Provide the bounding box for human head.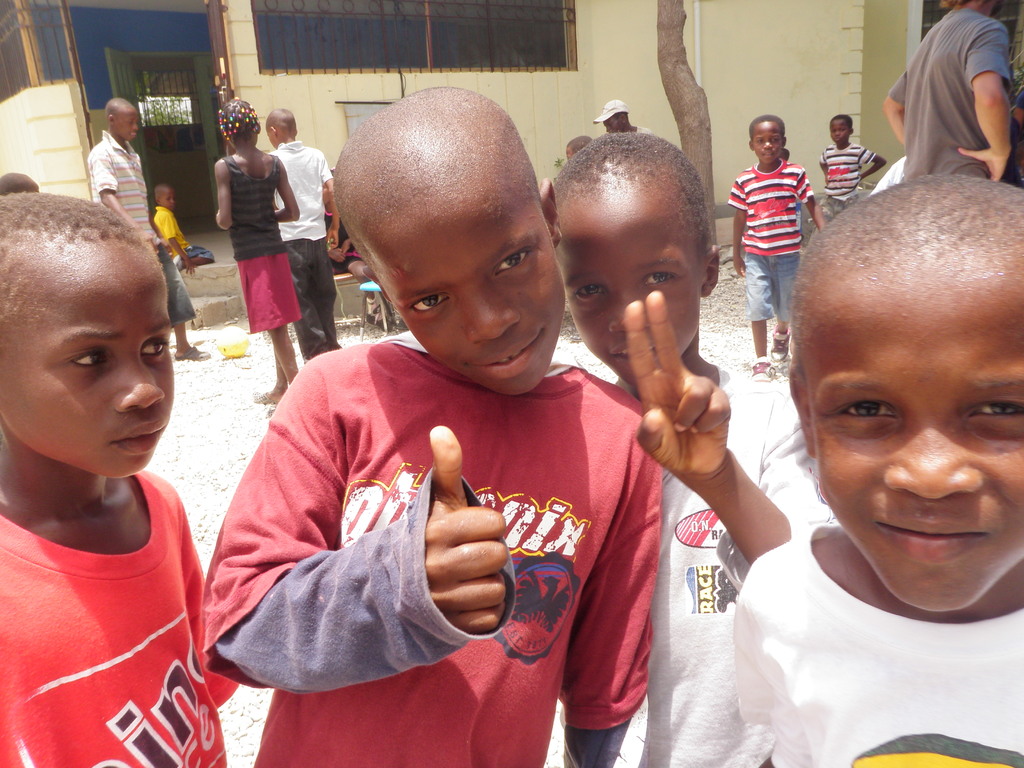
detection(606, 94, 630, 129).
